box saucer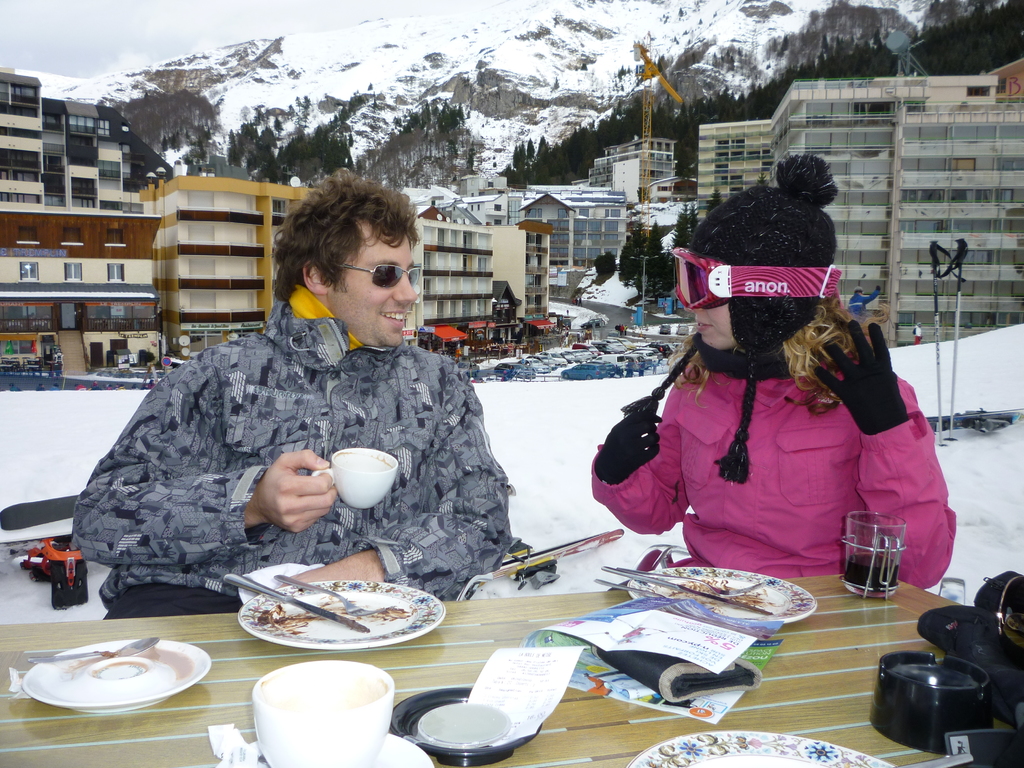
18:639:211:710
